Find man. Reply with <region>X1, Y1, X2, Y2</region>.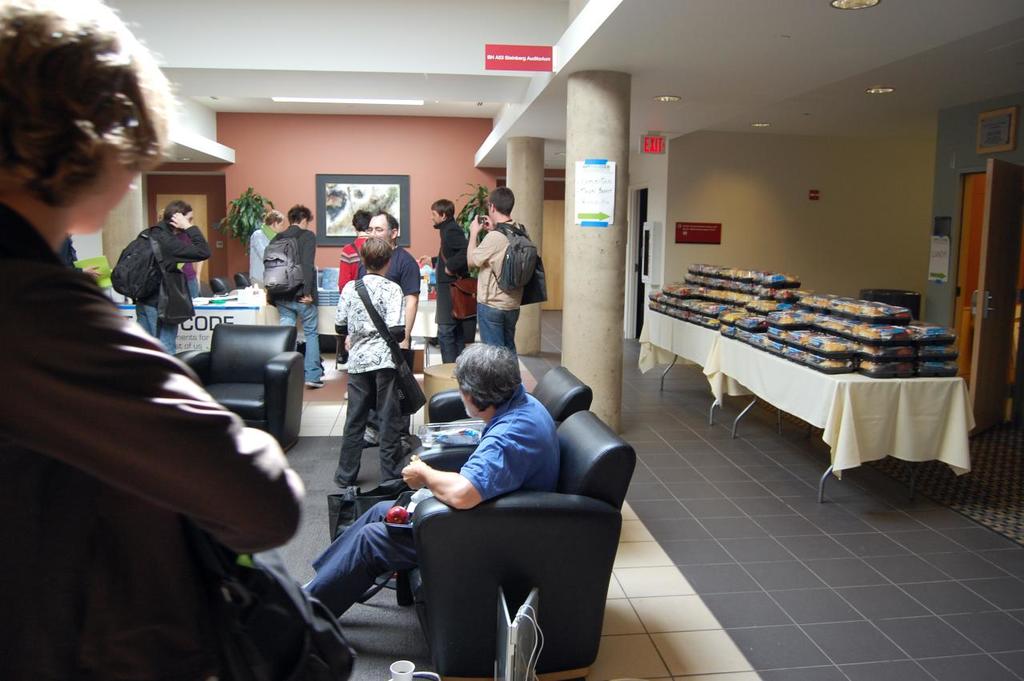
<region>108, 206, 201, 362</region>.
